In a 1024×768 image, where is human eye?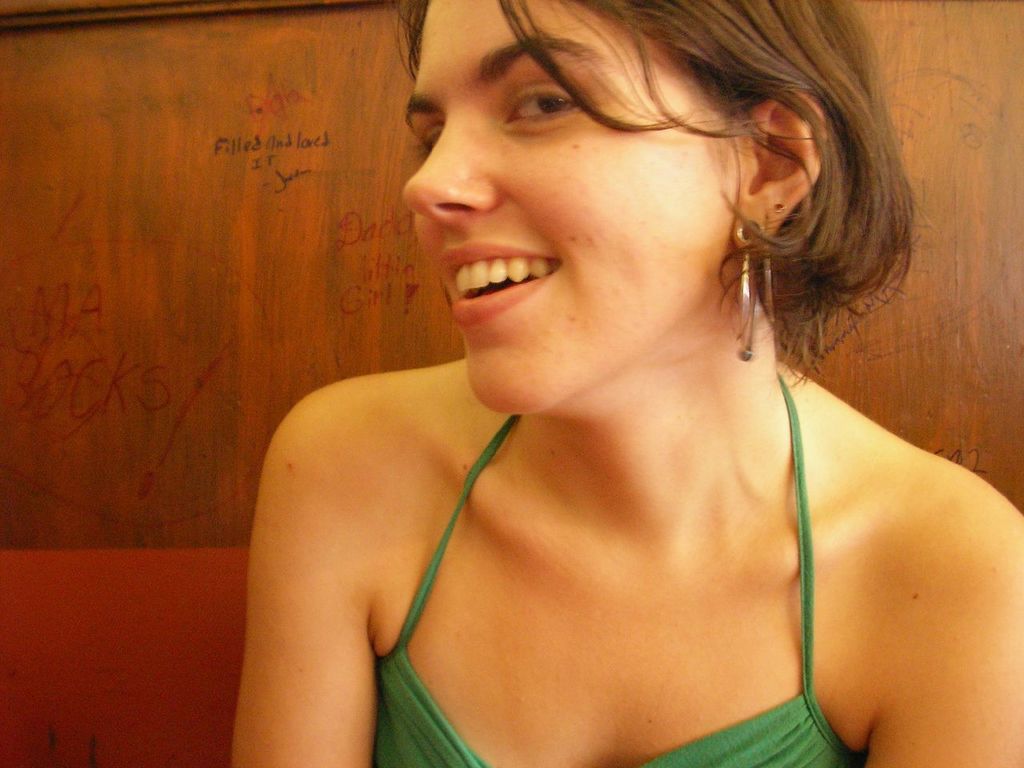
489, 60, 598, 133.
